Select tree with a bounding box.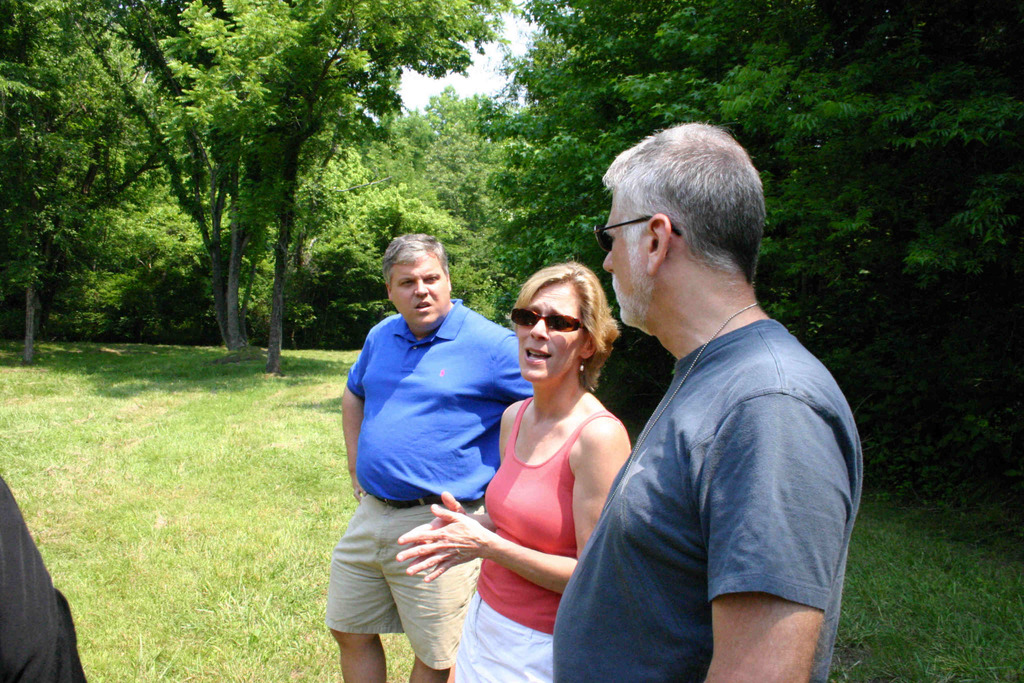
pyautogui.locateOnScreen(480, 0, 1023, 537).
